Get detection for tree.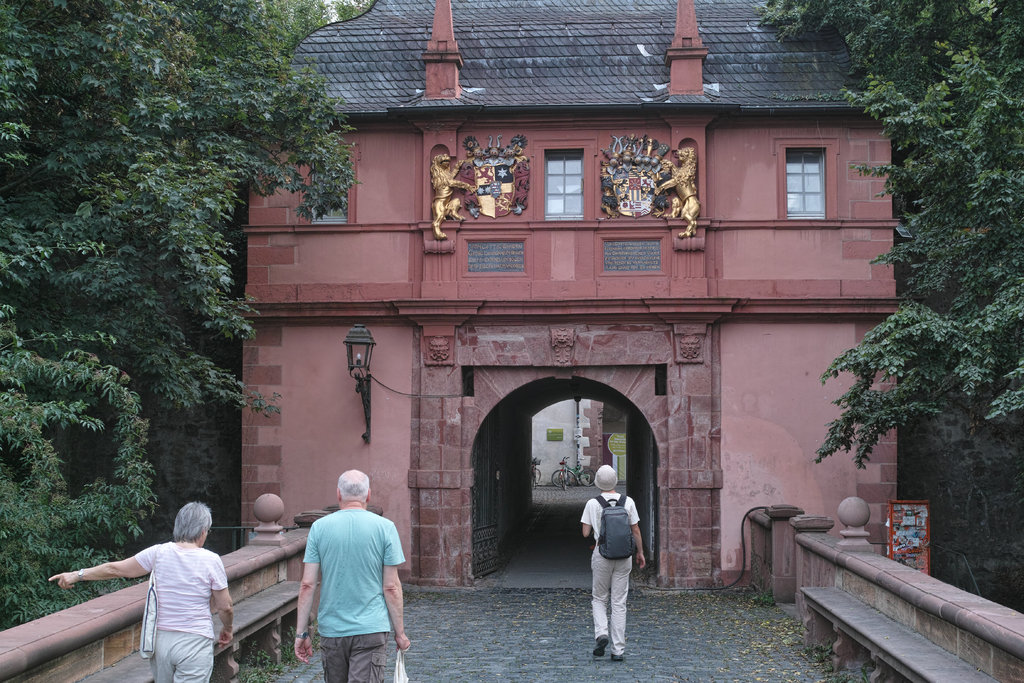
Detection: bbox=(0, 0, 360, 627).
